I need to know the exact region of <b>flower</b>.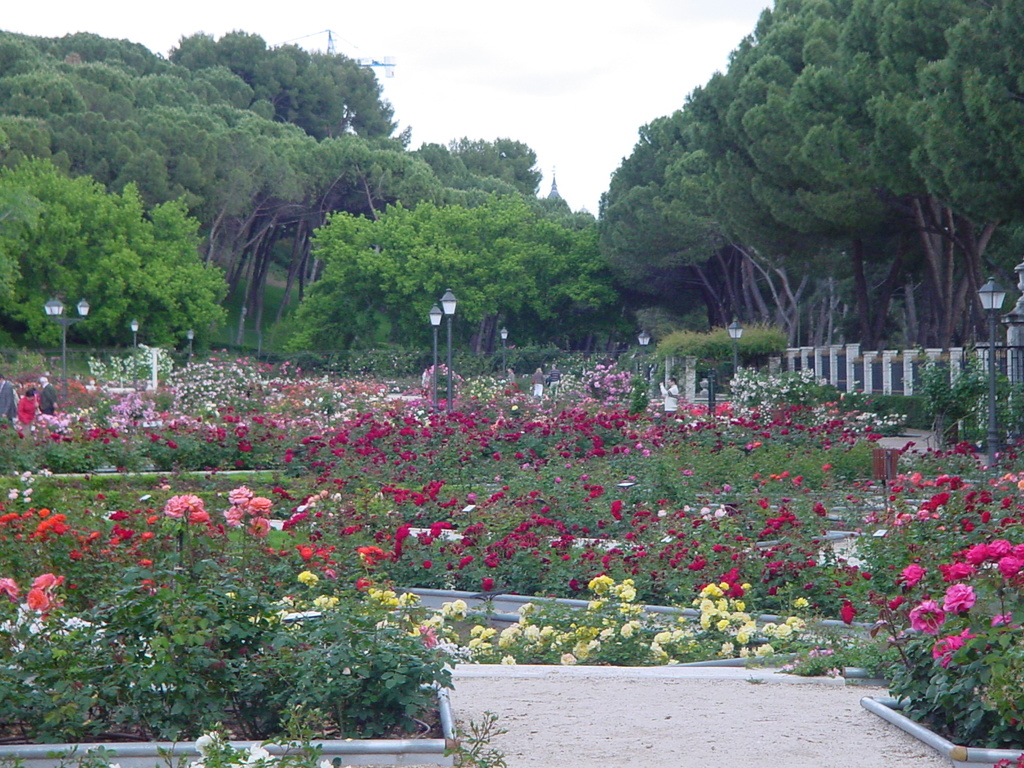
Region: [left=703, top=580, right=721, bottom=595].
